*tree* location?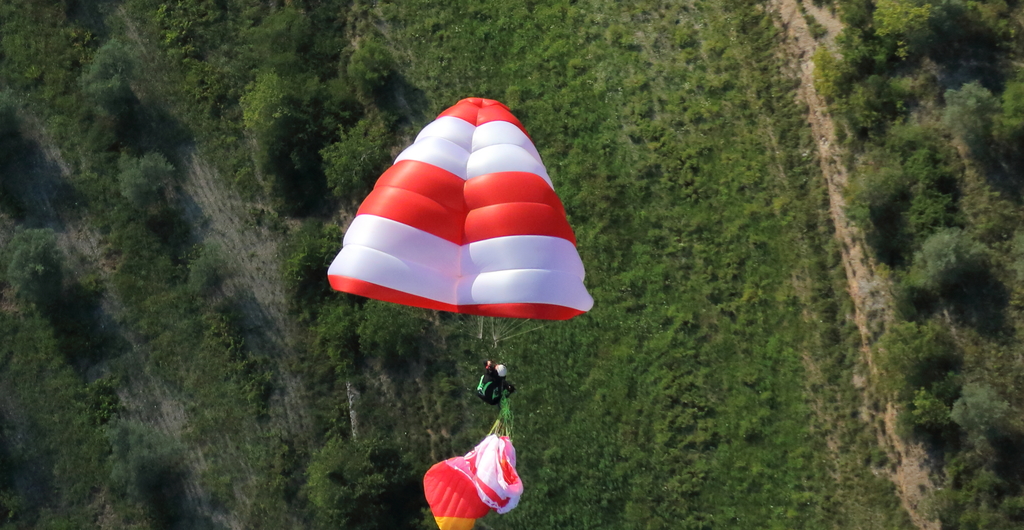
bbox=[895, 220, 996, 293]
